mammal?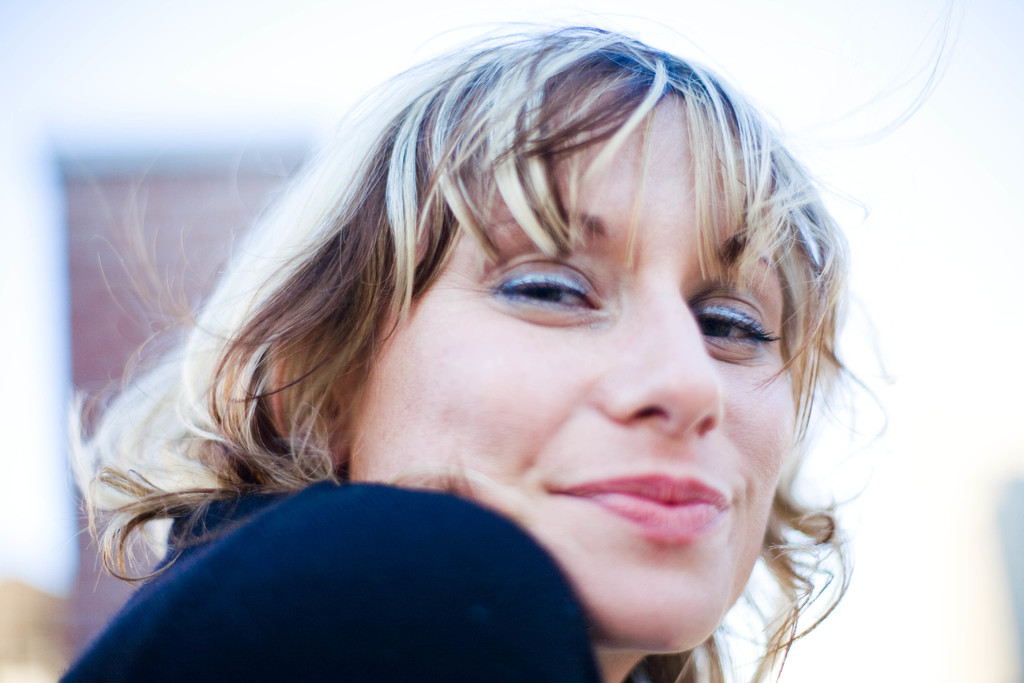
[5,0,1003,682]
